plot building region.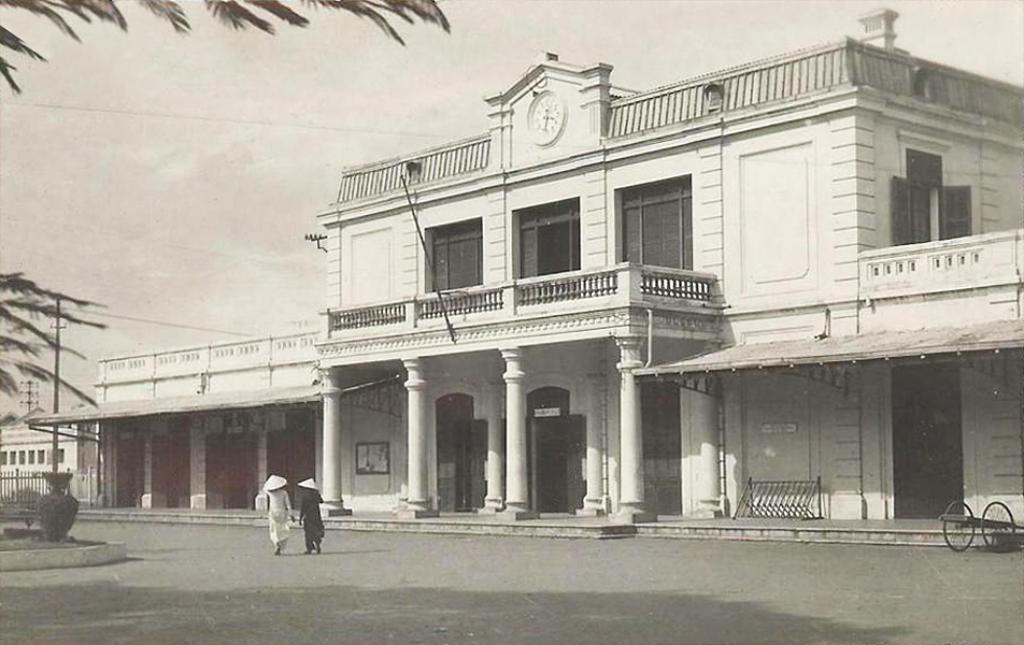
Plotted at 303,1,1023,556.
